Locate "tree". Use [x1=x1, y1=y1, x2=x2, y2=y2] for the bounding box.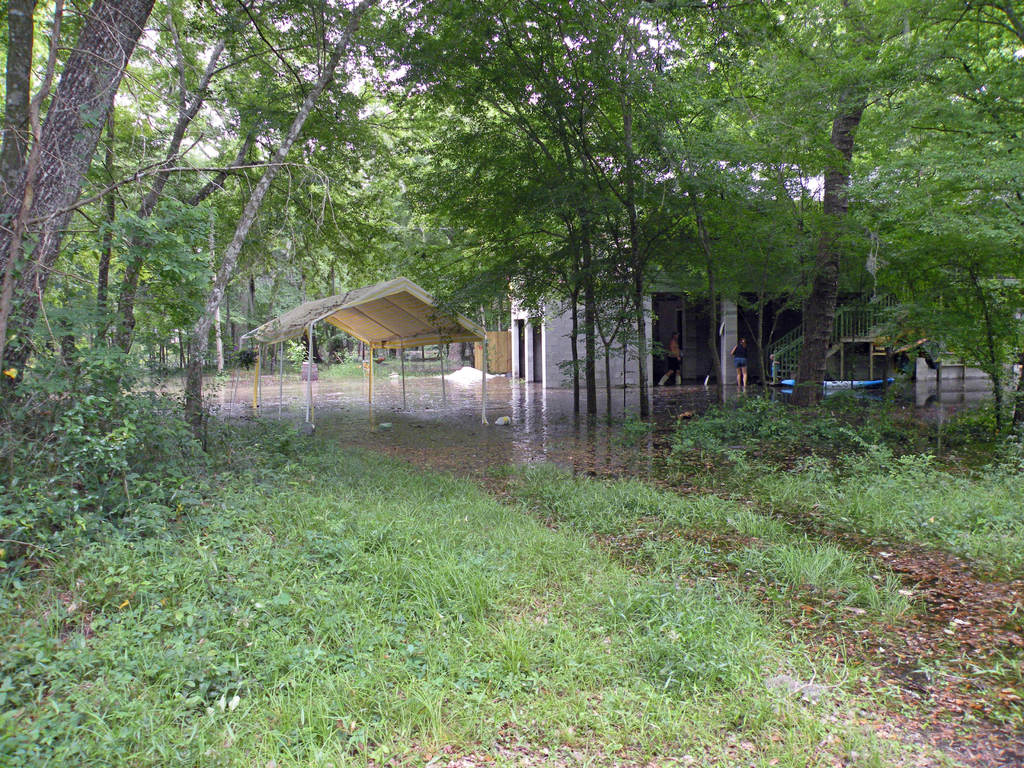
[x1=301, y1=0, x2=529, y2=323].
